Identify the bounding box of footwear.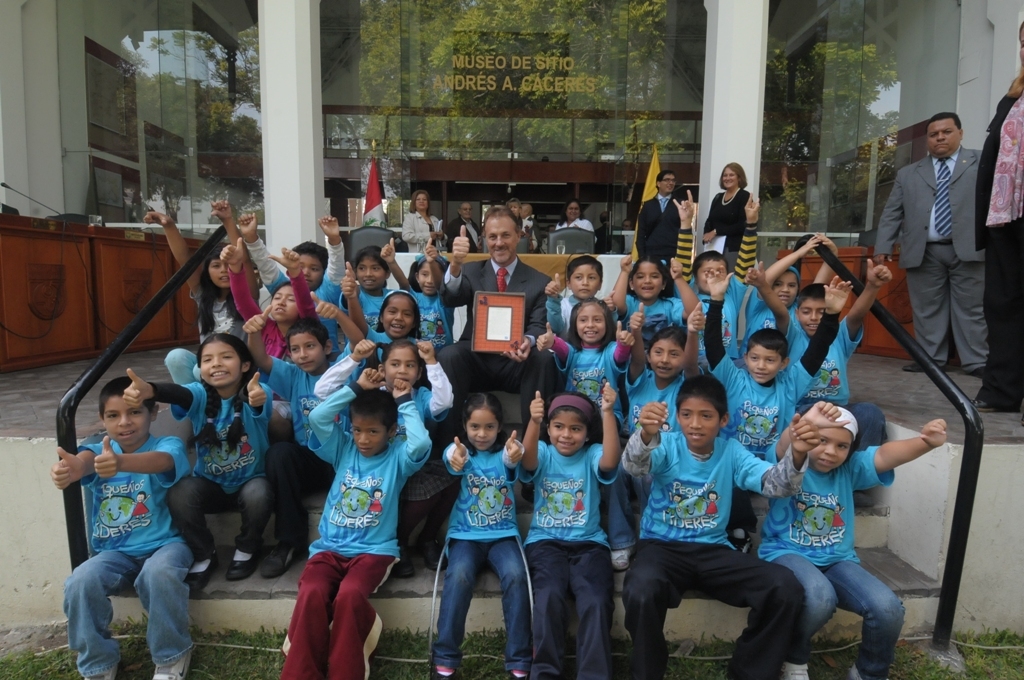
l=79, t=665, r=115, b=679.
